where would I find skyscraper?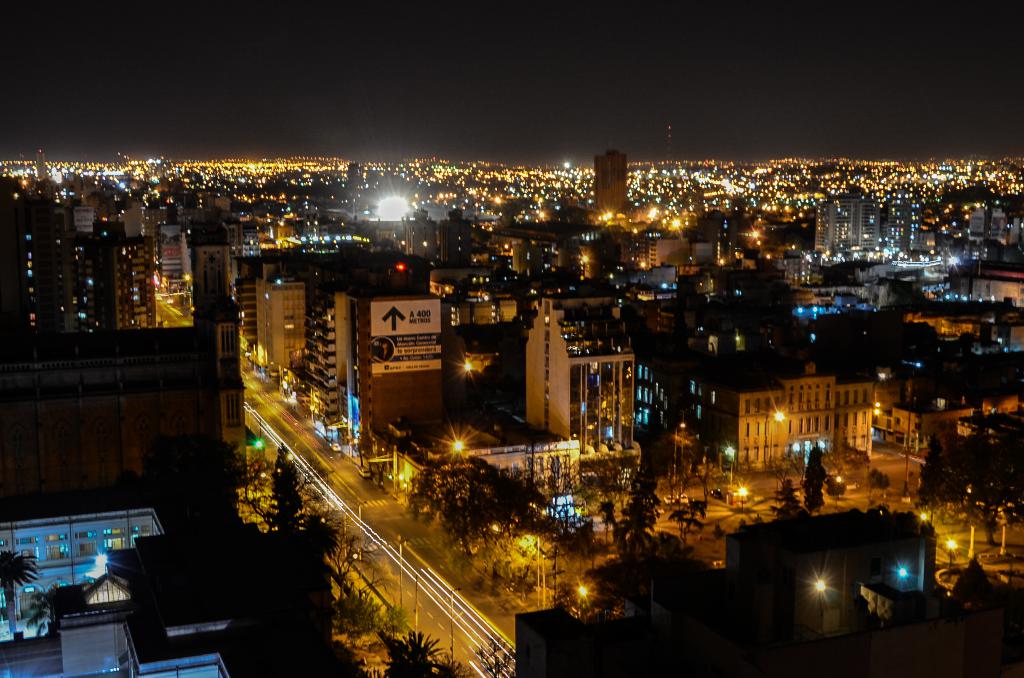
At (left=734, top=333, right=885, bottom=476).
